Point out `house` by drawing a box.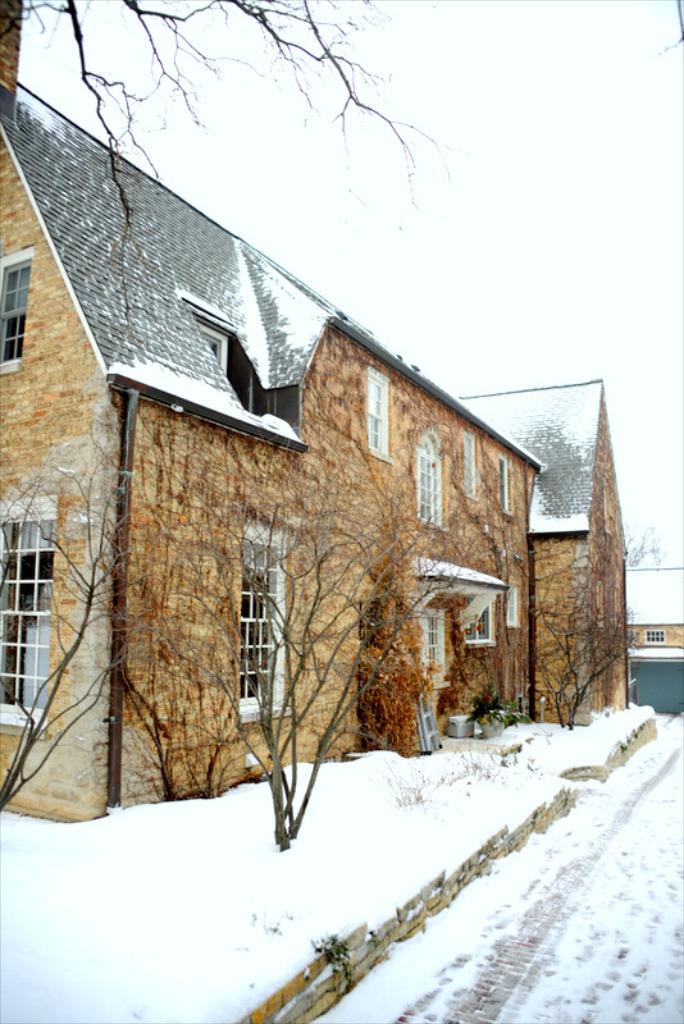
pyautogui.locateOnScreen(517, 494, 623, 709).
